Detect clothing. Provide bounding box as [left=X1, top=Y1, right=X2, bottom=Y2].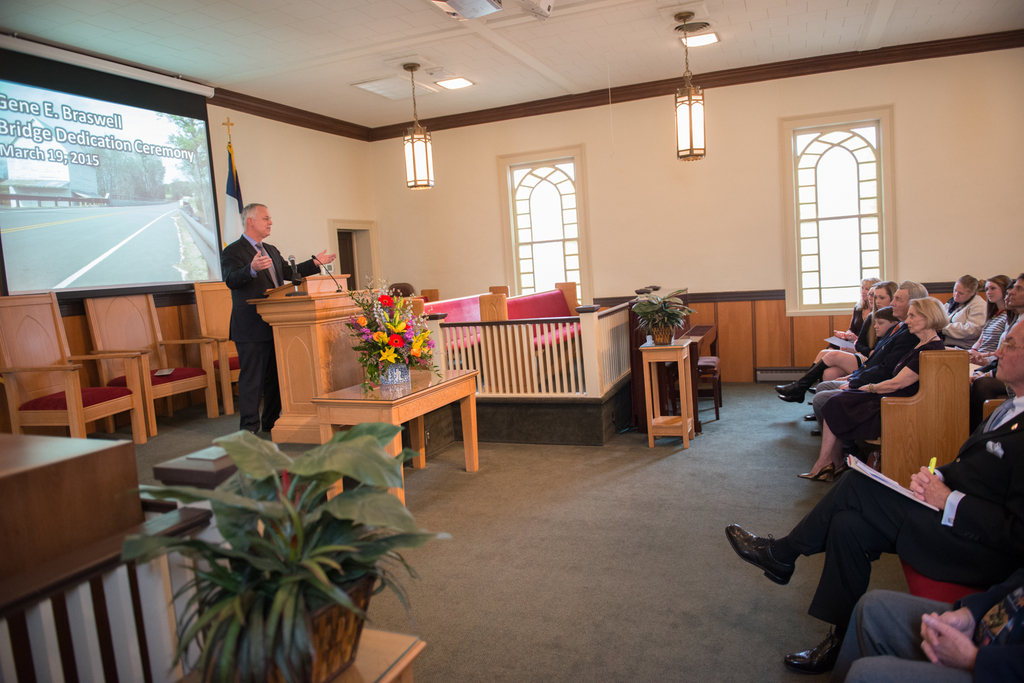
[left=793, top=398, right=1023, bottom=627].
